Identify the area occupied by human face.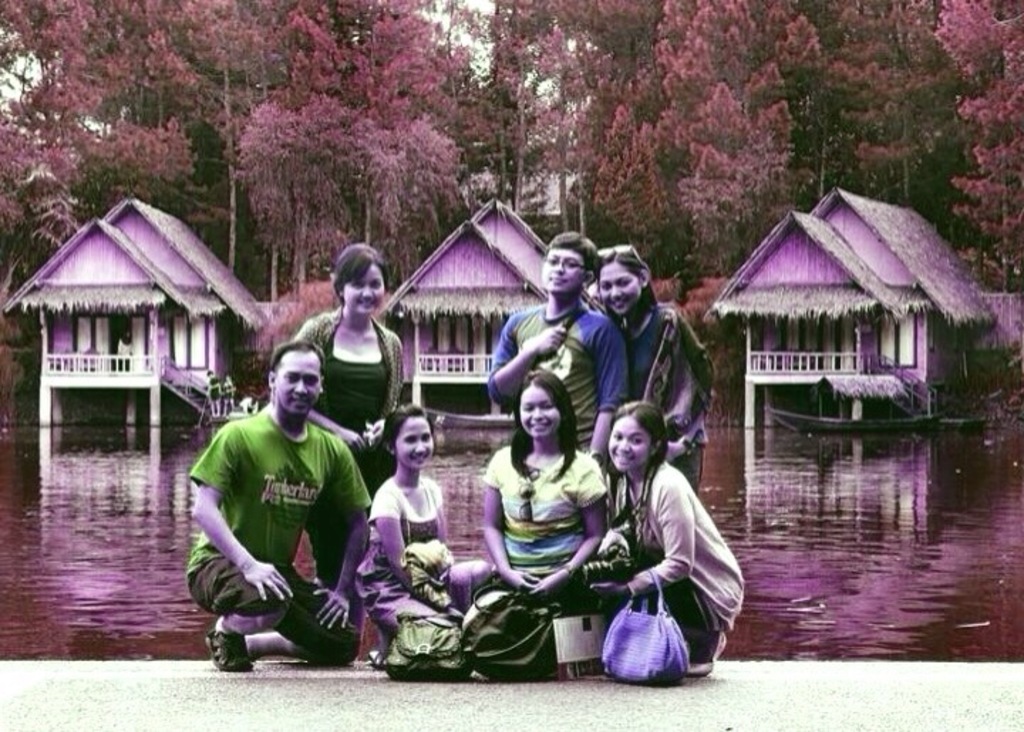
Area: rect(602, 419, 650, 468).
